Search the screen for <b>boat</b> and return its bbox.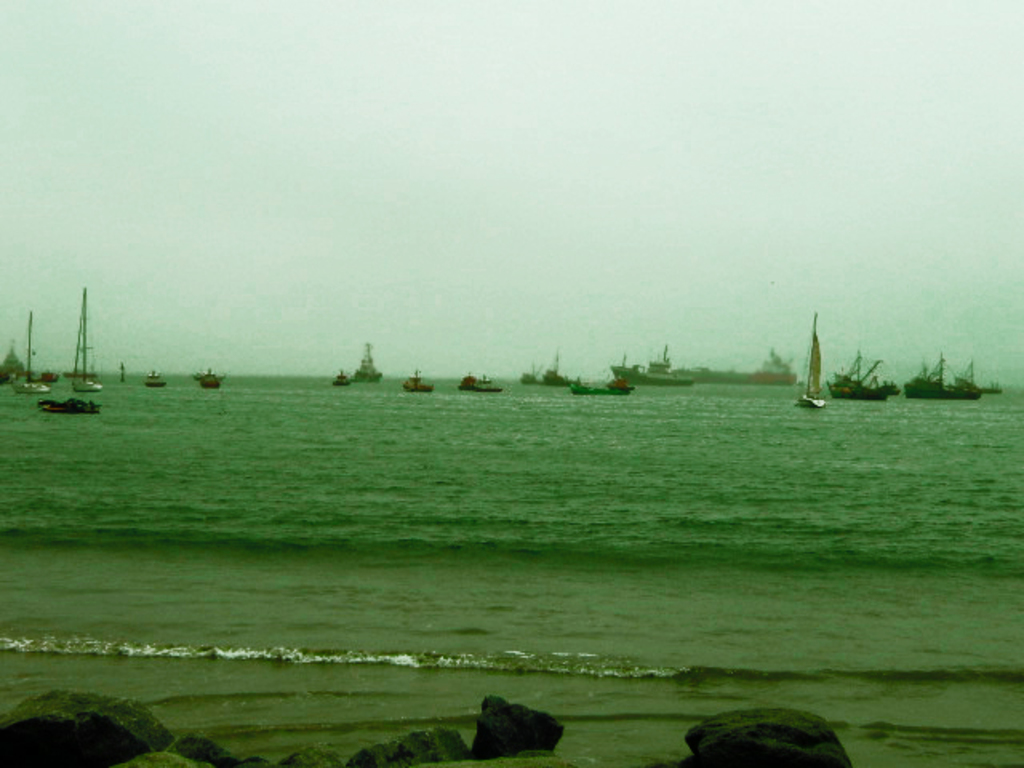
Found: box=[147, 368, 173, 390].
